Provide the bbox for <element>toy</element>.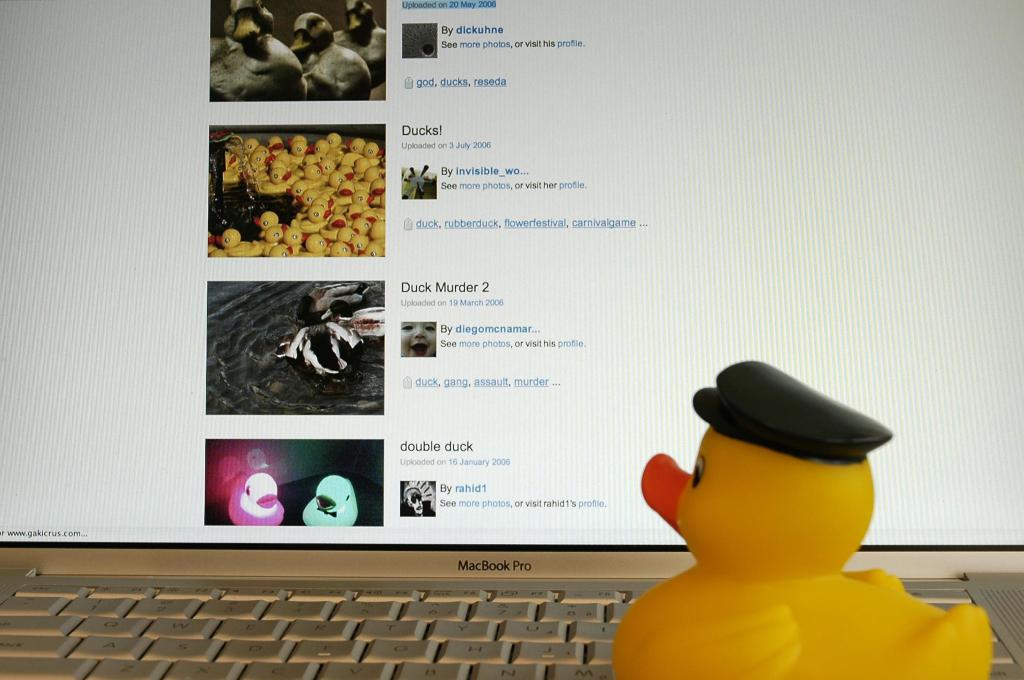
bbox=(305, 134, 328, 155).
